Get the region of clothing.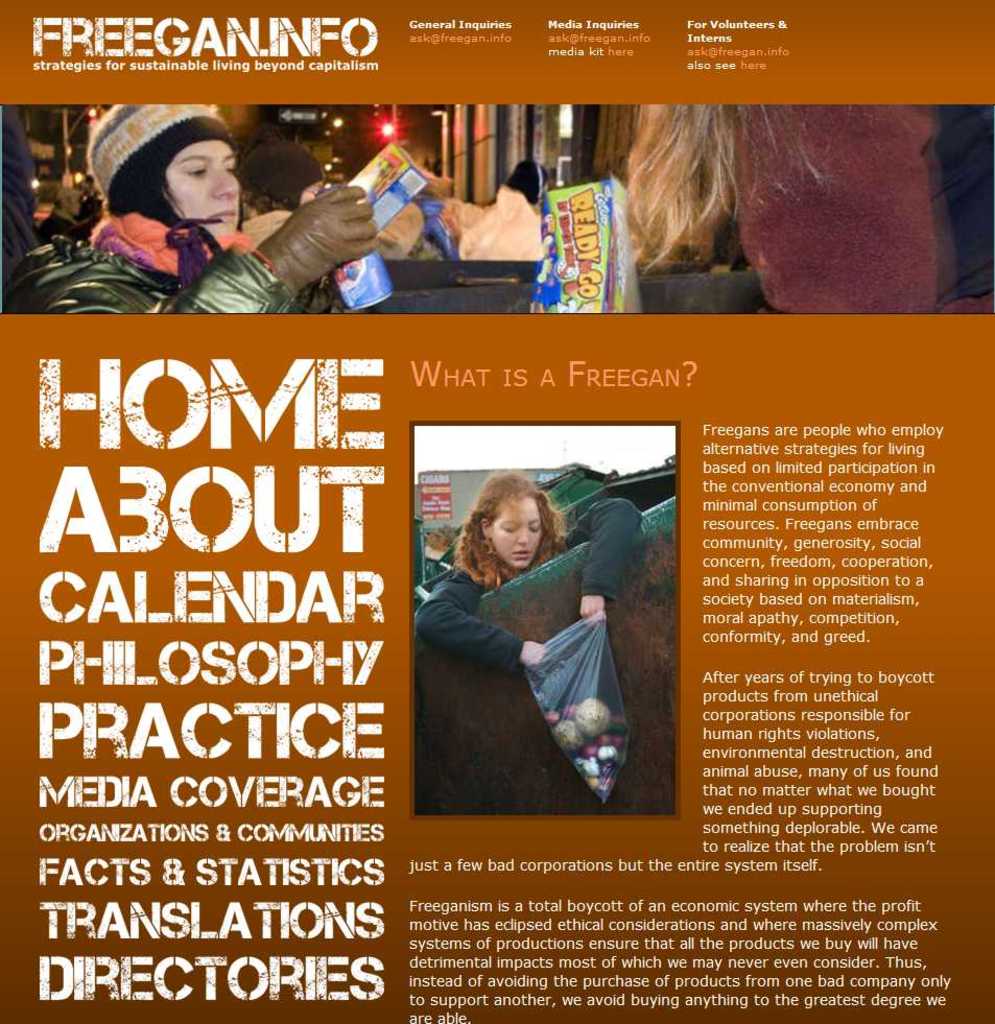
0 101 44 256.
